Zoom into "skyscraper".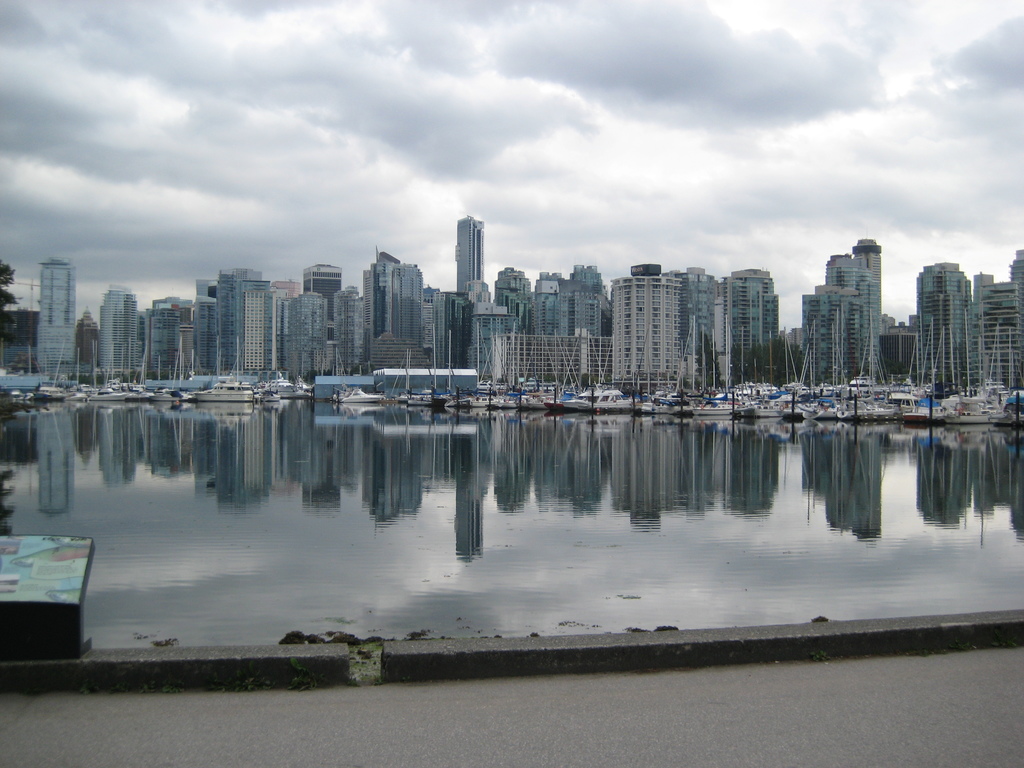
Zoom target: left=301, top=265, right=340, bottom=330.
